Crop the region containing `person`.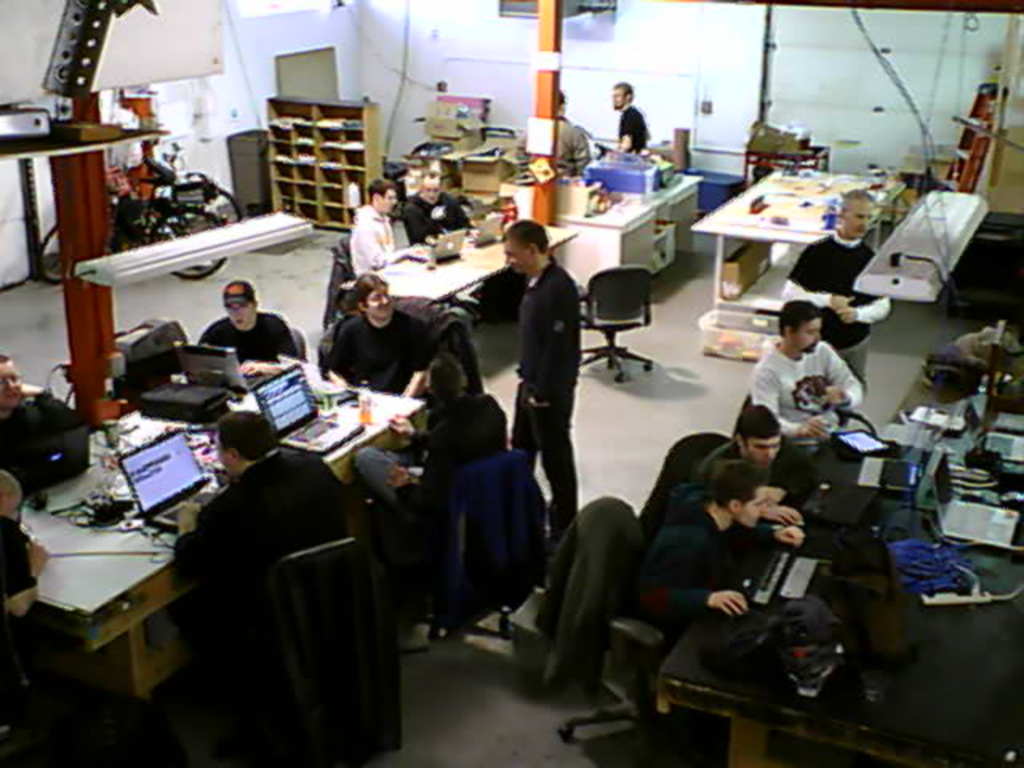
Crop region: crop(346, 354, 509, 528).
